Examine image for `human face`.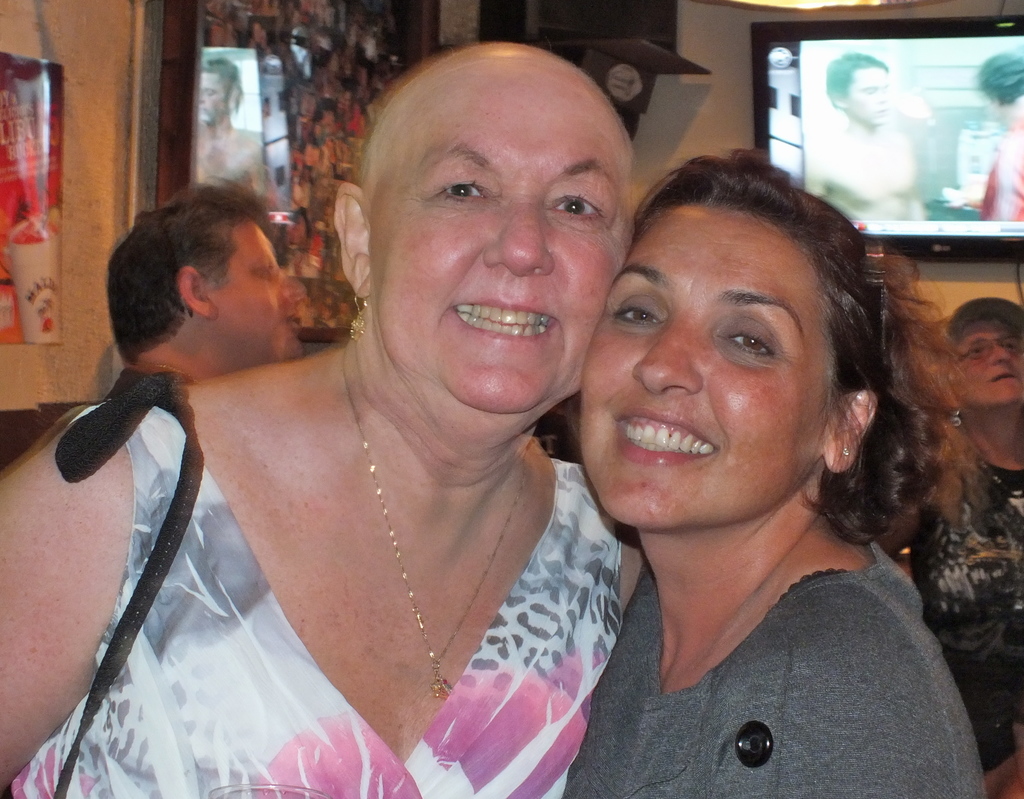
Examination result: crop(954, 316, 1023, 408).
